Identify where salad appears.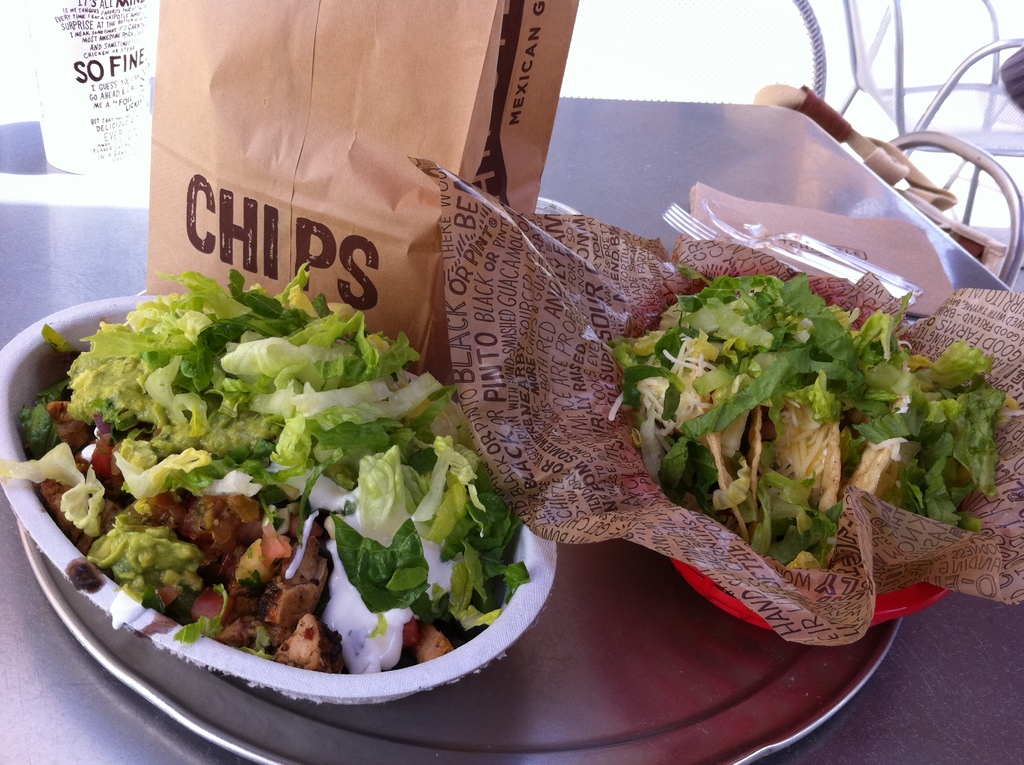
Appears at BBox(602, 254, 1010, 579).
